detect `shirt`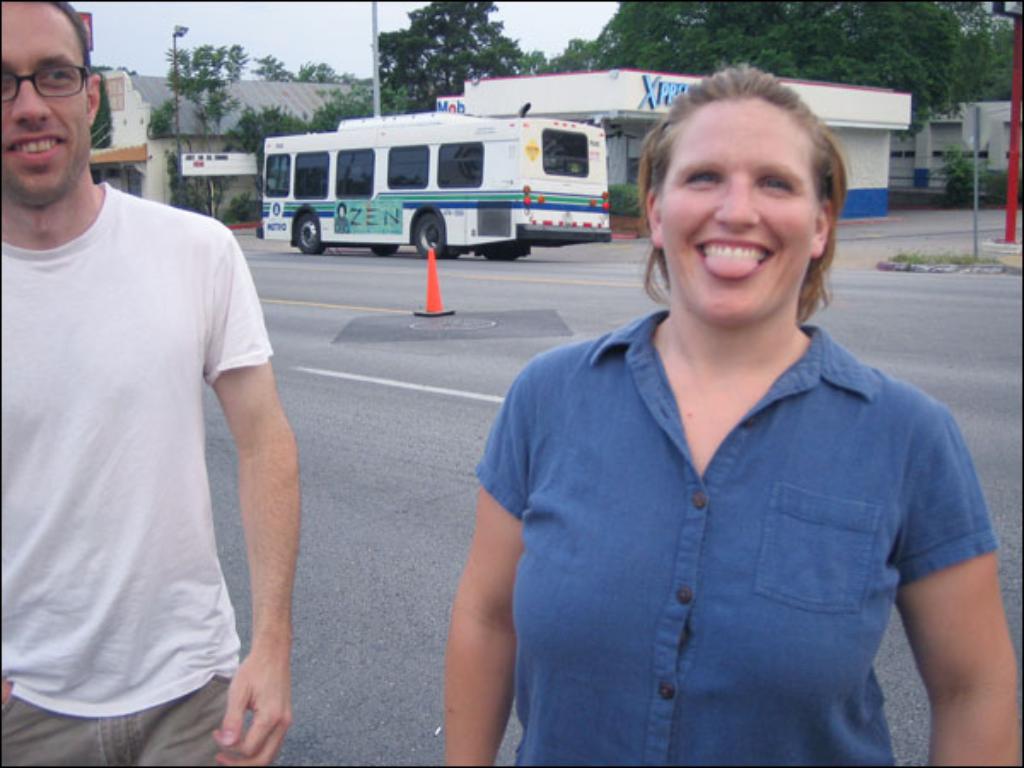
{"left": 469, "top": 259, "right": 978, "bottom": 763}
